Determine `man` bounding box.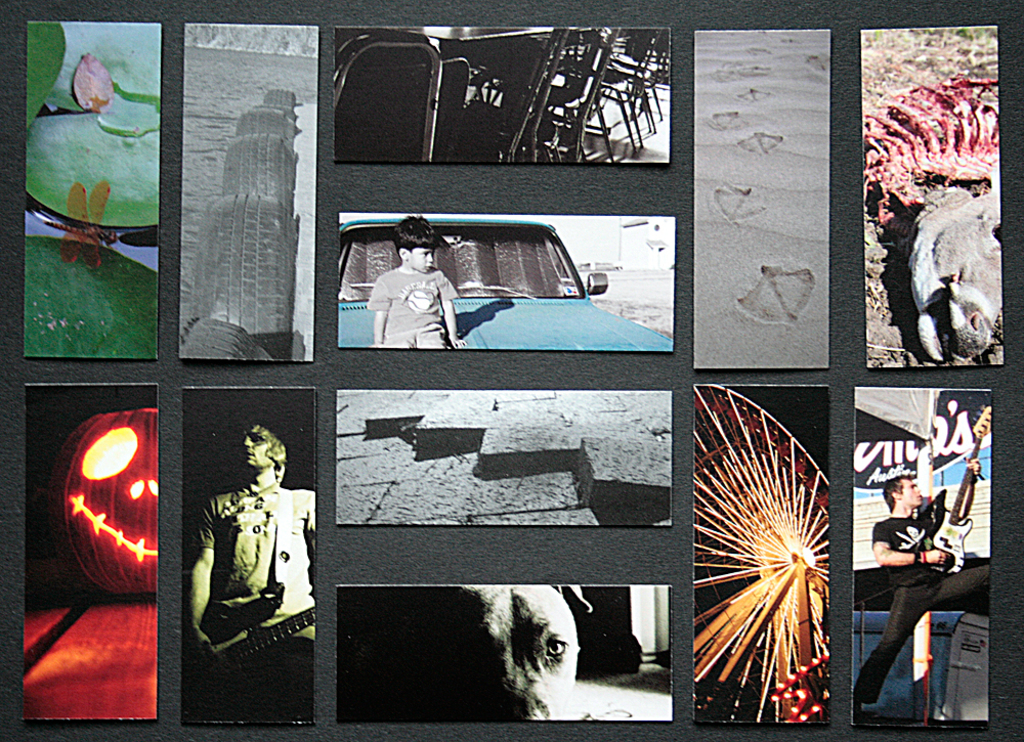
Determined: 190/420/315/678.
